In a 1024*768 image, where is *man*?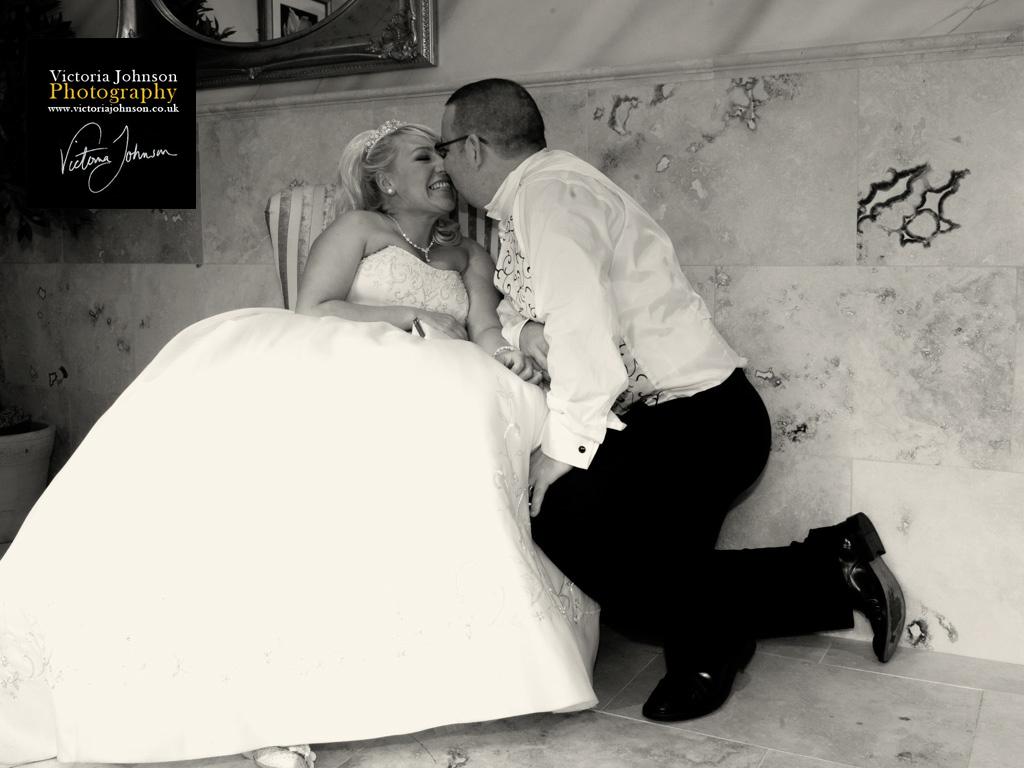
[x1=458, y1=100, x2=858, y2=722].
